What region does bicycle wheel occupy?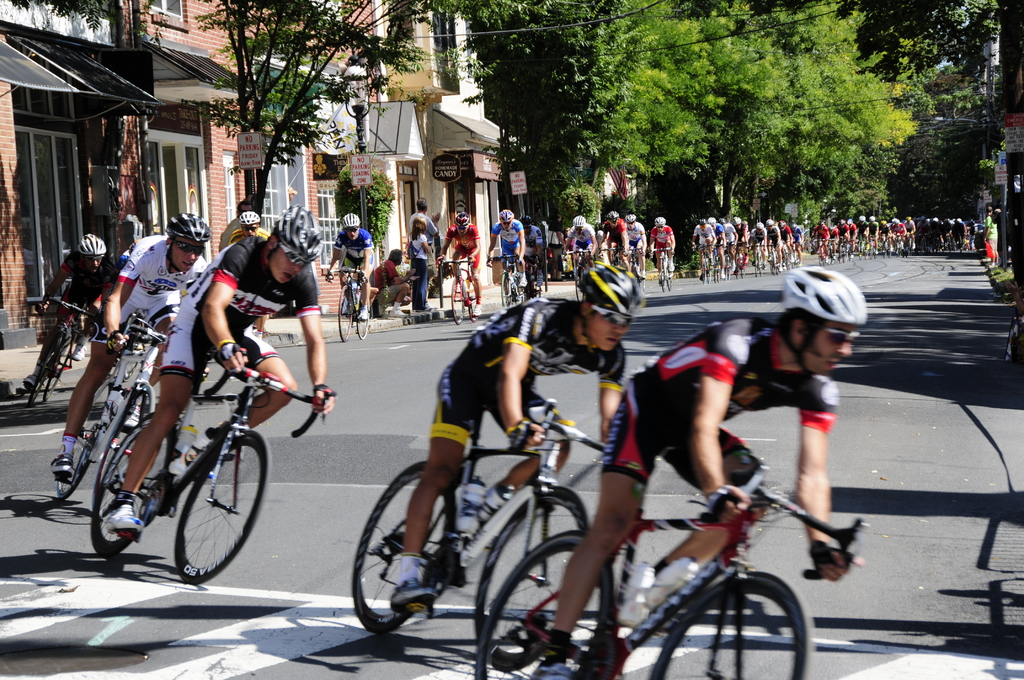
173 426 267 585.
